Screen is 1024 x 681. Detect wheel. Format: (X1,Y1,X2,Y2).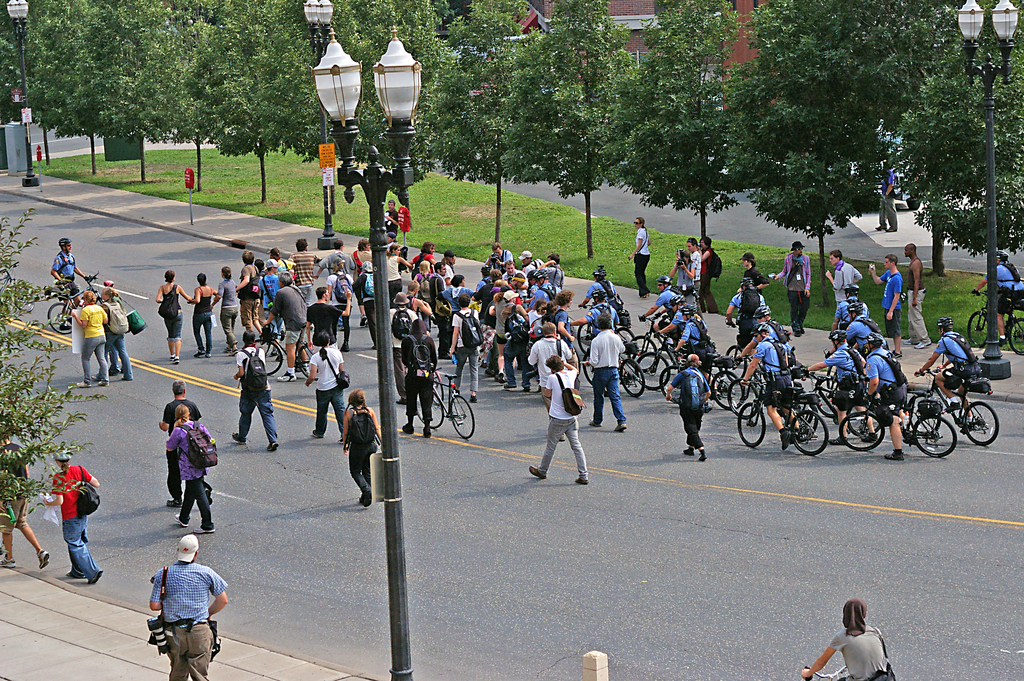
(630,332,655,364).
